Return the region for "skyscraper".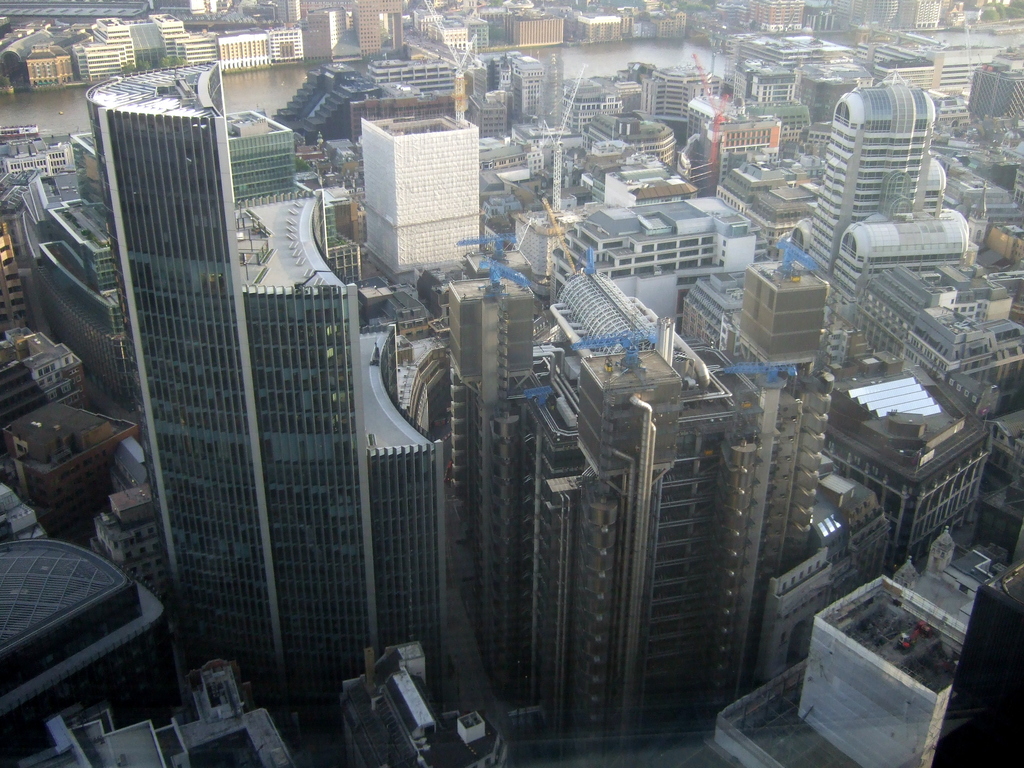
bbox=(86, 50, 461, 701).
